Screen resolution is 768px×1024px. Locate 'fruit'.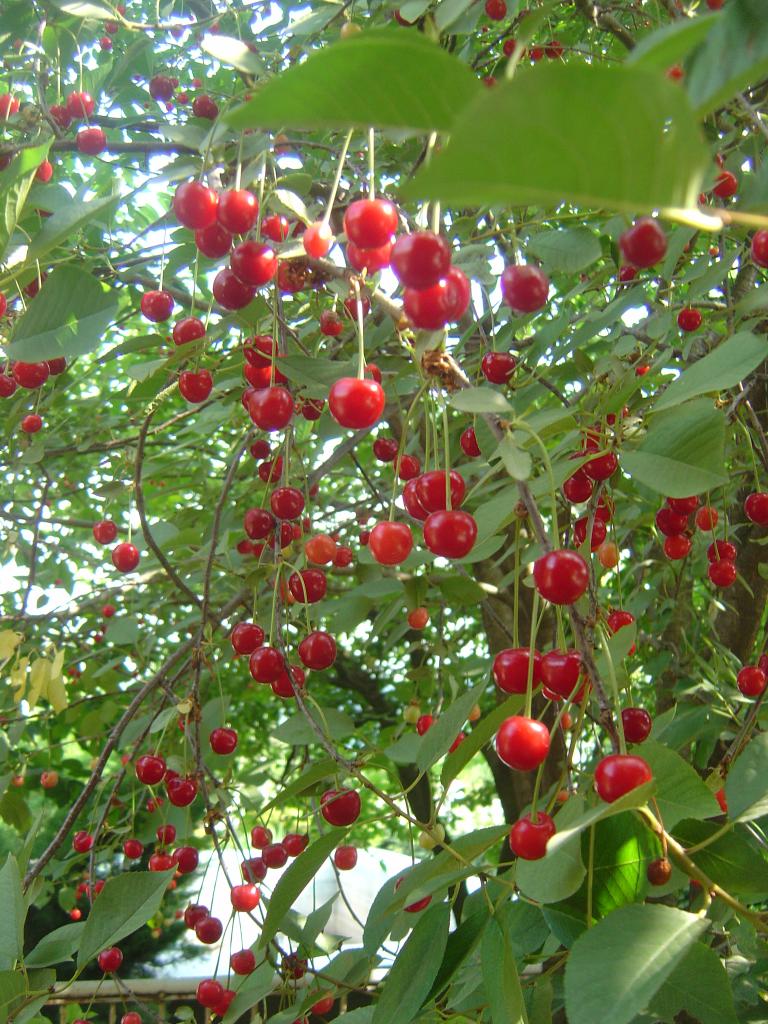
460, 419, 487, 456.
